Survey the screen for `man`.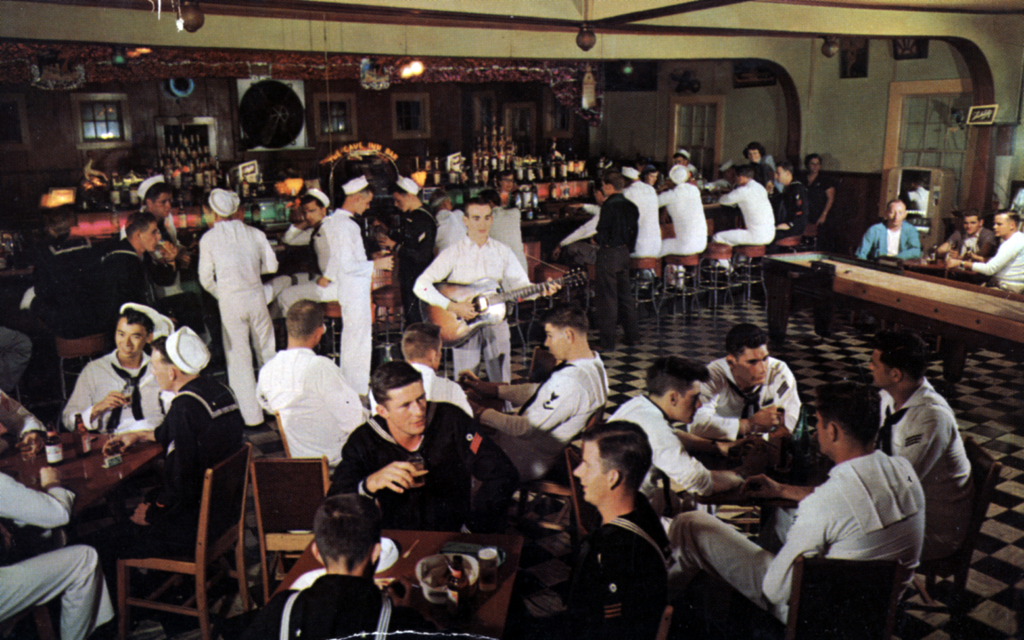
Survey found: l=412, t=193, r=560, b=414.
